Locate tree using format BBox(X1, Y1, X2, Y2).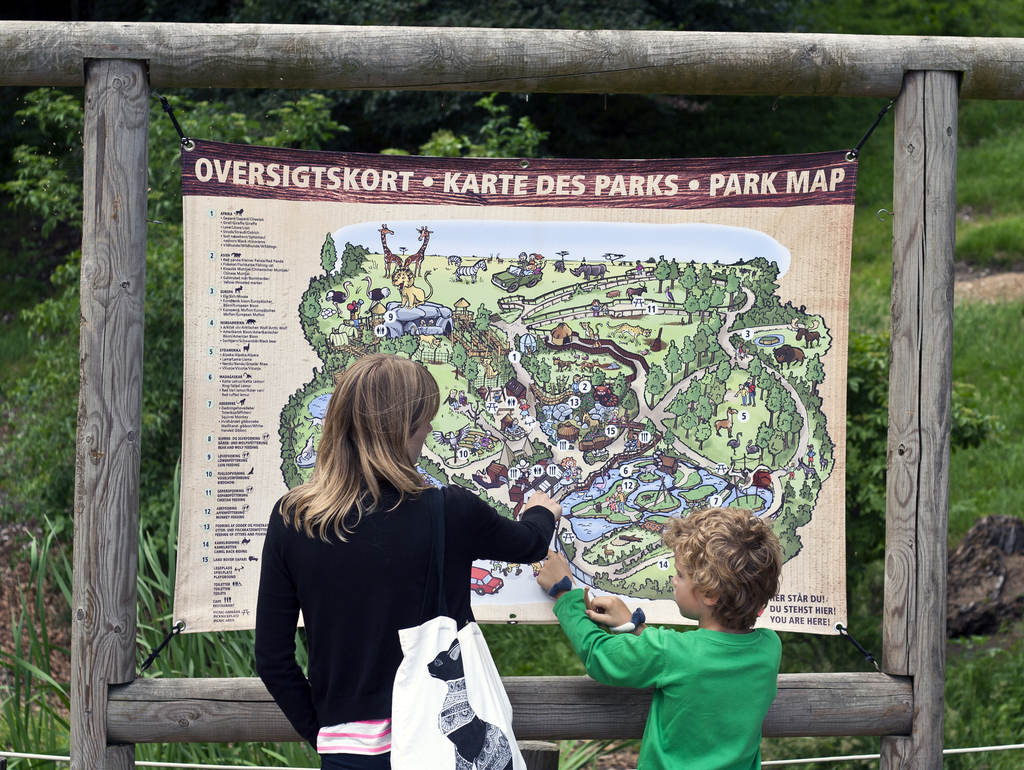
BBox(652, 252, 678, 288).
